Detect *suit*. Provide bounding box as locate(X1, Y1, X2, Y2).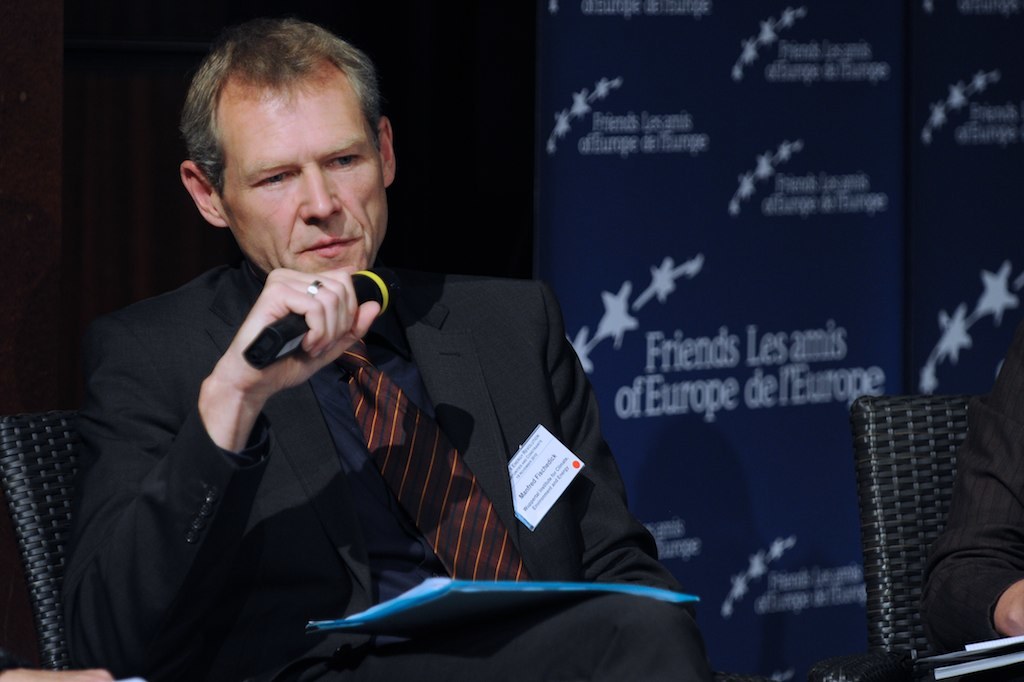
locate(913, 372, 1023, 645).
